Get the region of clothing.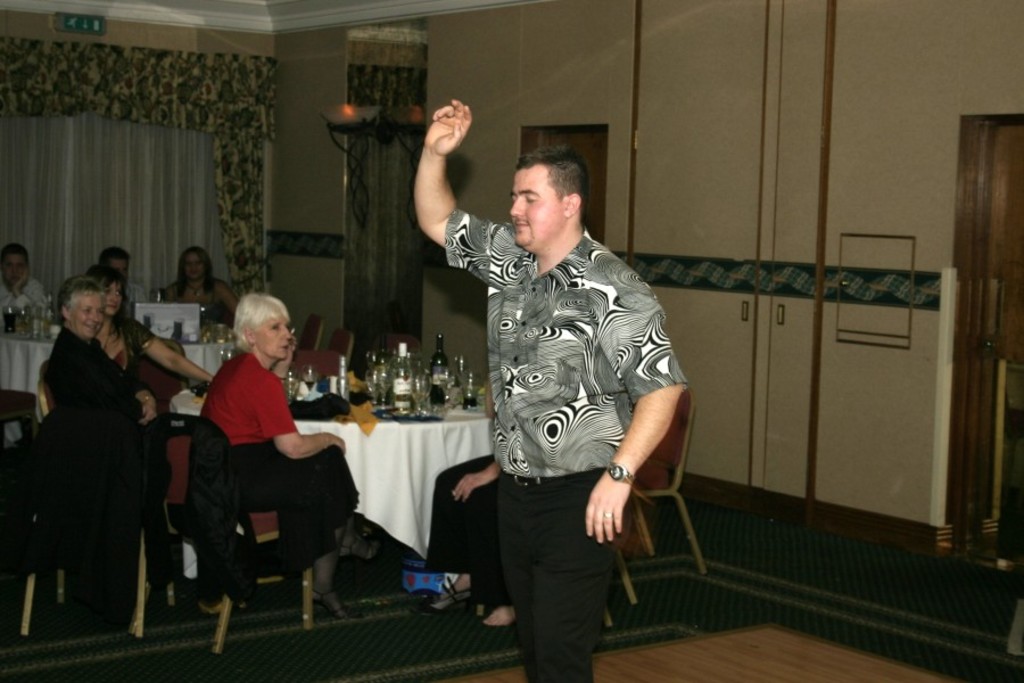
{"left": 198, "top": 412, "right": 354, "bottom": 581}.
